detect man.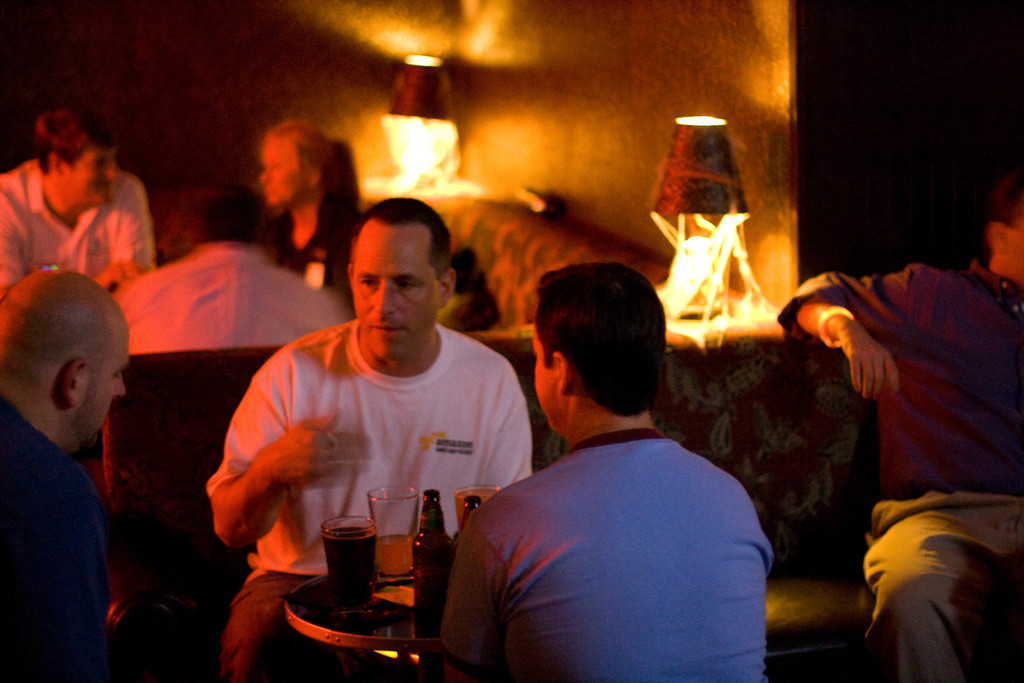
Detected at [left=774, top=177, right=1023, bottom=682].
